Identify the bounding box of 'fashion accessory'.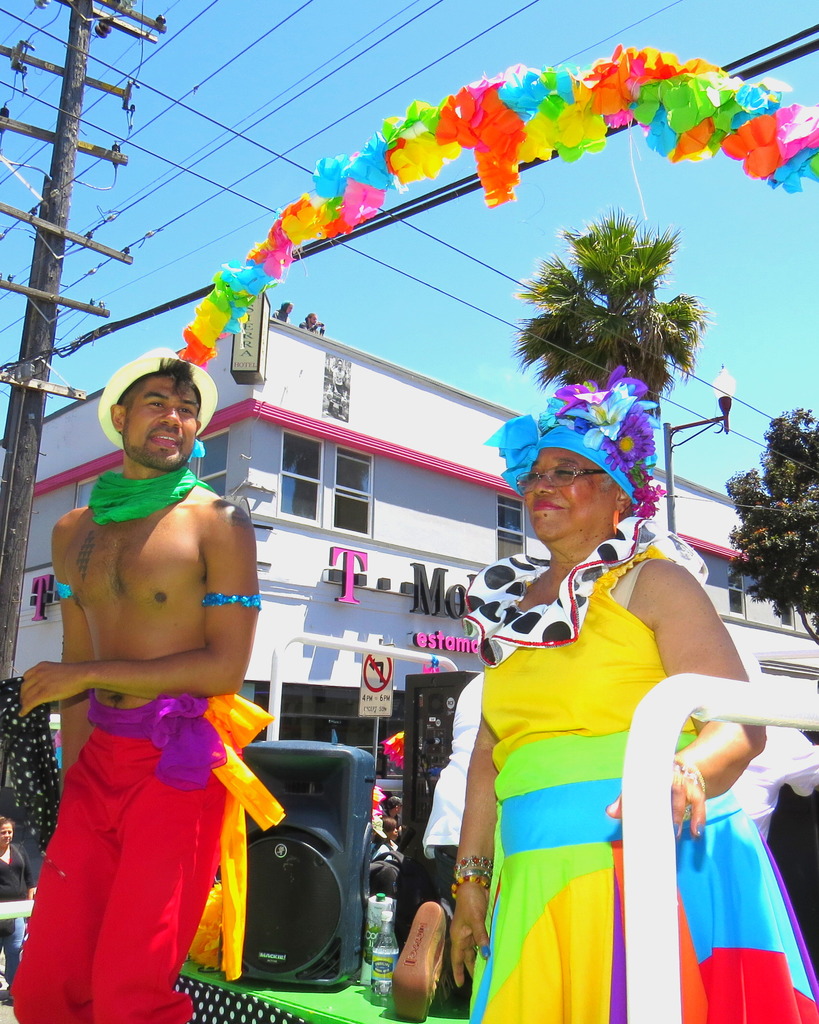
rect(203, 694, 285, 979).
